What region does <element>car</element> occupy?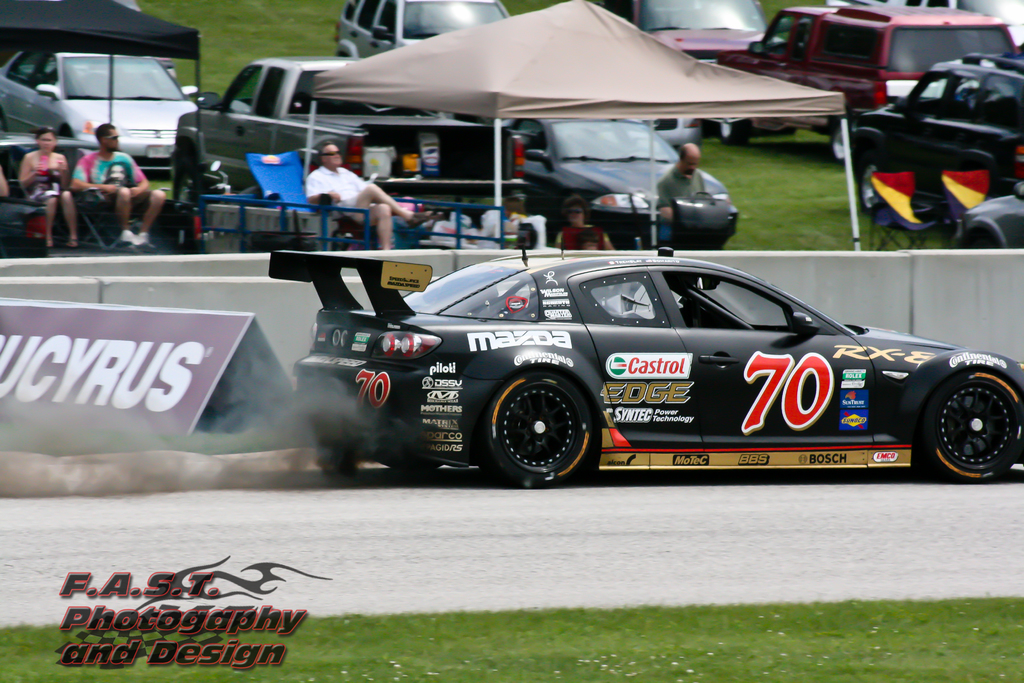
locate(710, 0, 1023, 165).
